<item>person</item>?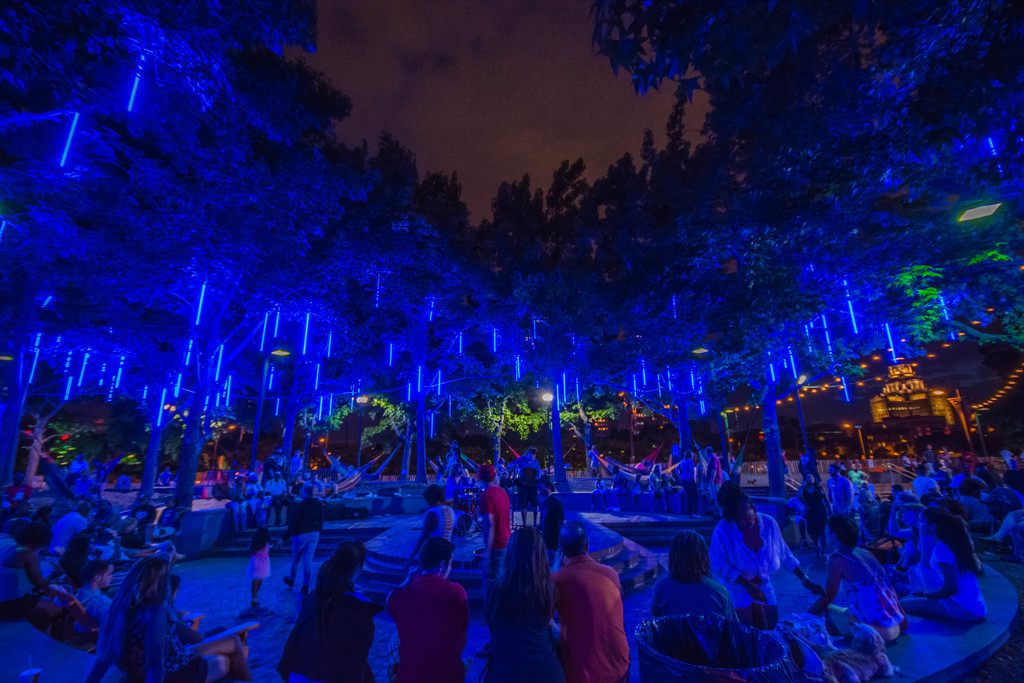
rect(676, 447, 699, 516)
